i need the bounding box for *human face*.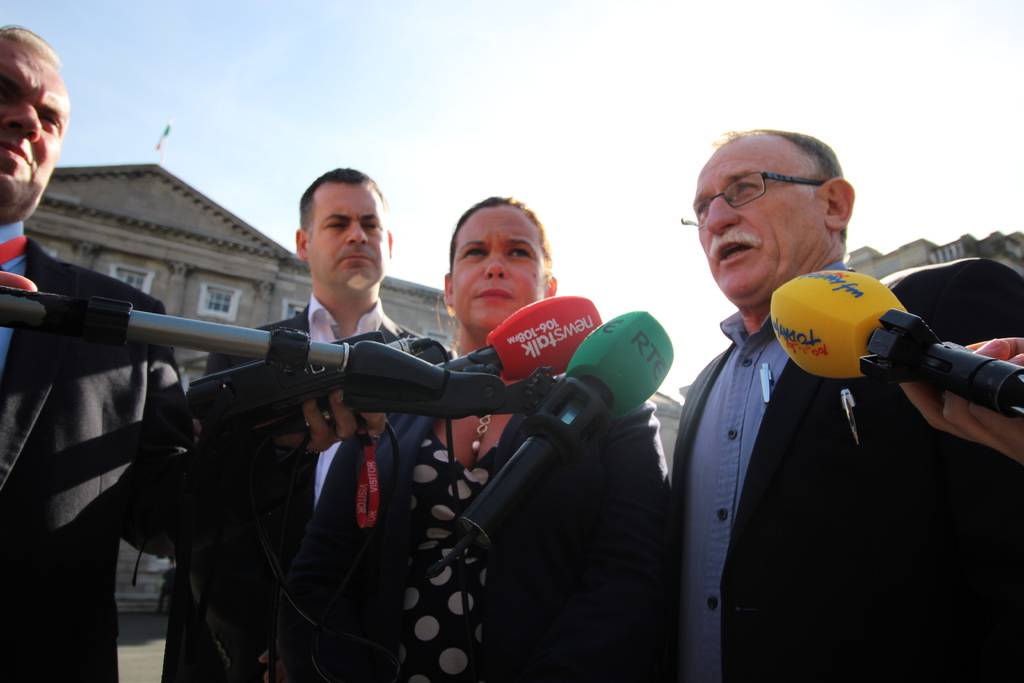
Here it is: [x1=451, y1=199, x2=548, y2=334].
